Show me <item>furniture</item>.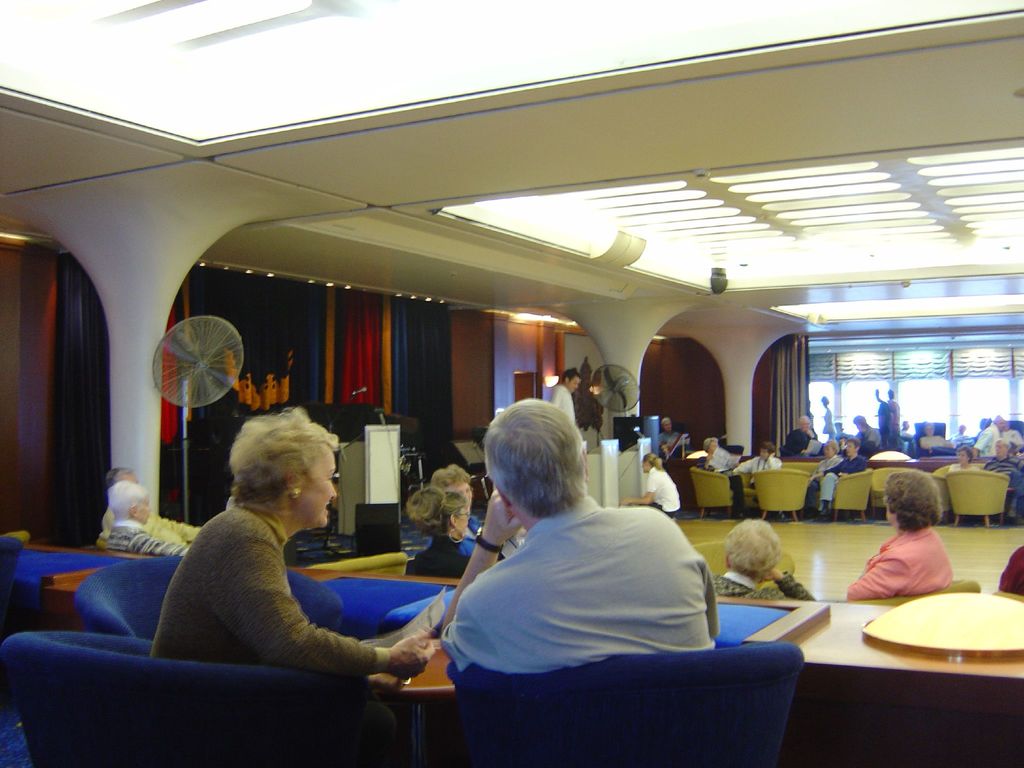
<item>furniture</item> is here: [353,643,454,726].
